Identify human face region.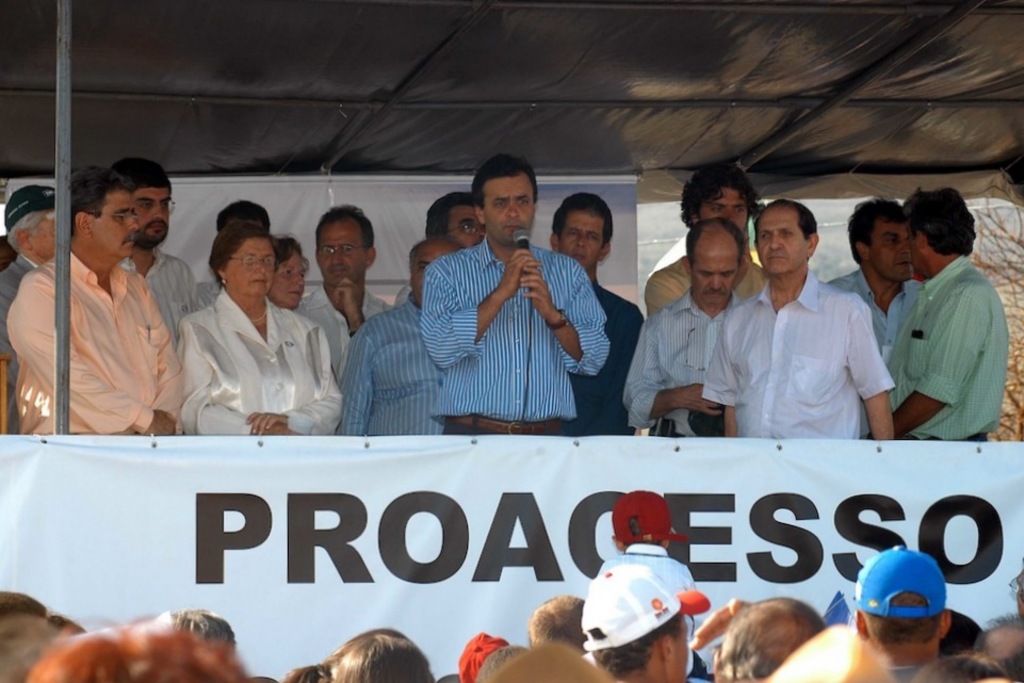
Region: bbox=[444, 207, 482, 249].
